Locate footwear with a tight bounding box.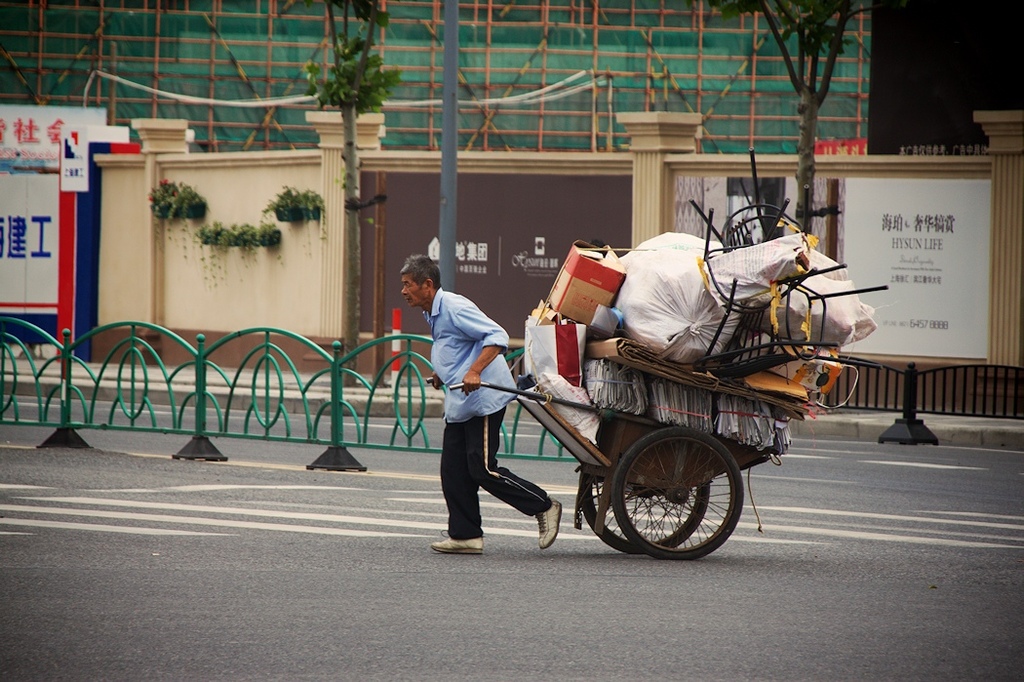
427 530 490 552.
